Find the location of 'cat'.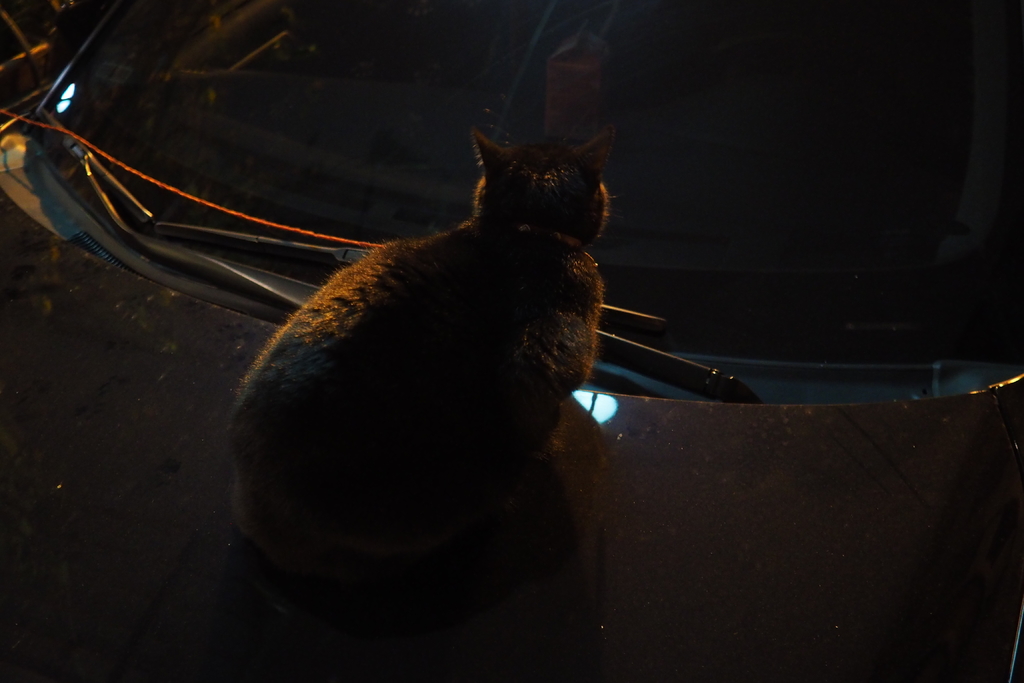
Location: [187, 115, 629, 607].
